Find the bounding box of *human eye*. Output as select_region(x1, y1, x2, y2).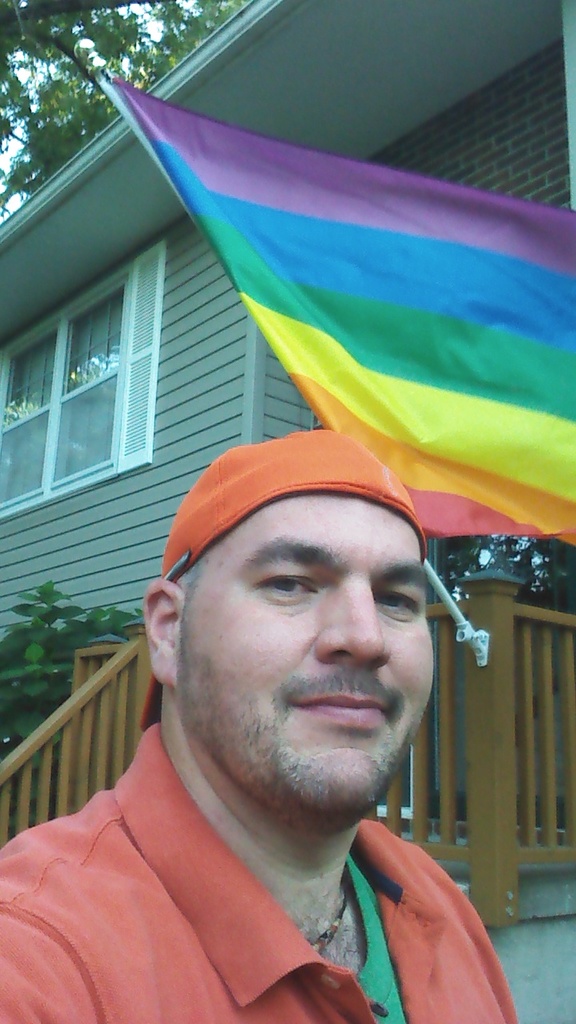
select_region(372, 585, 426, 618).
